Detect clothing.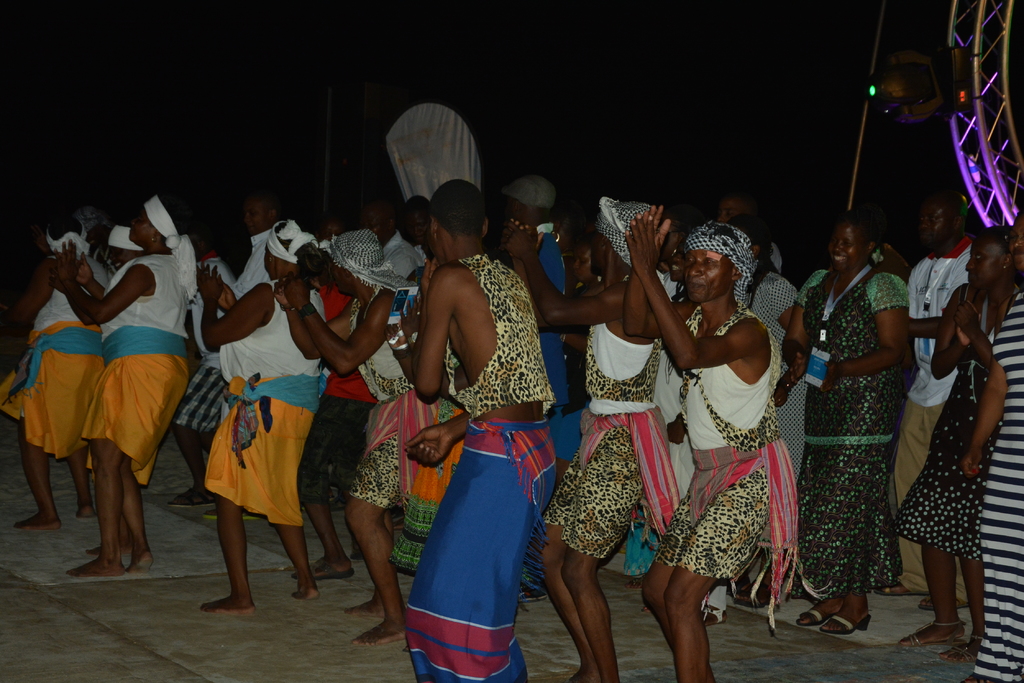
Detected at Rect(902, 278, 995, 559).
